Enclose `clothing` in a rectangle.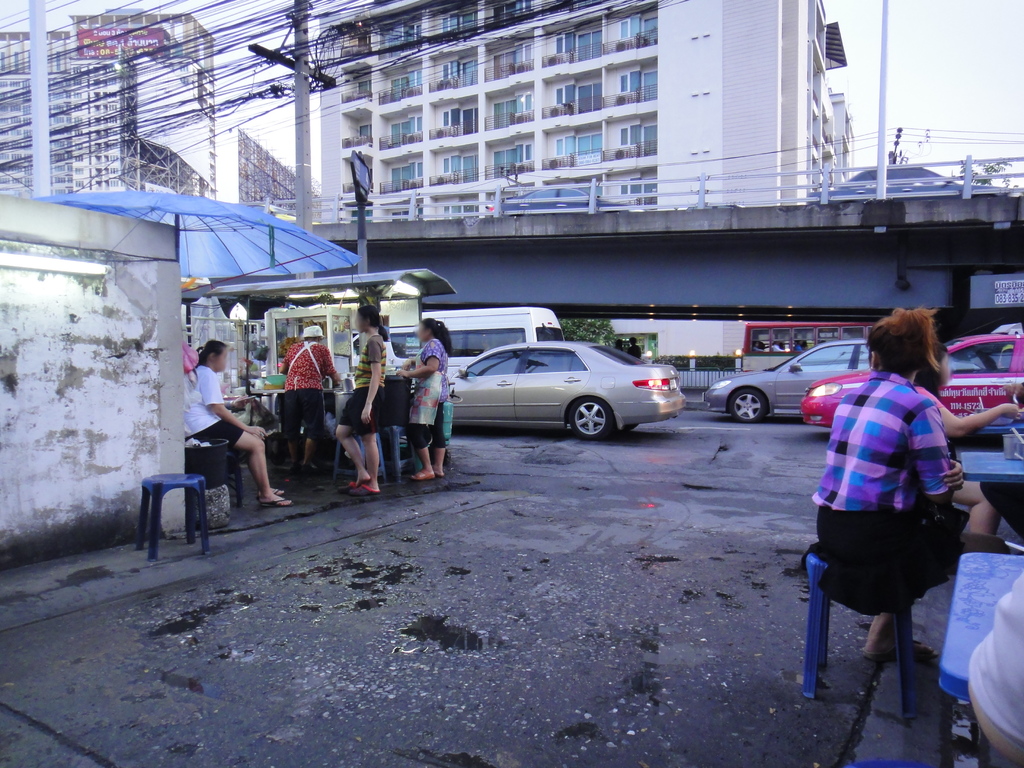
(337, 326, 390, 433).
